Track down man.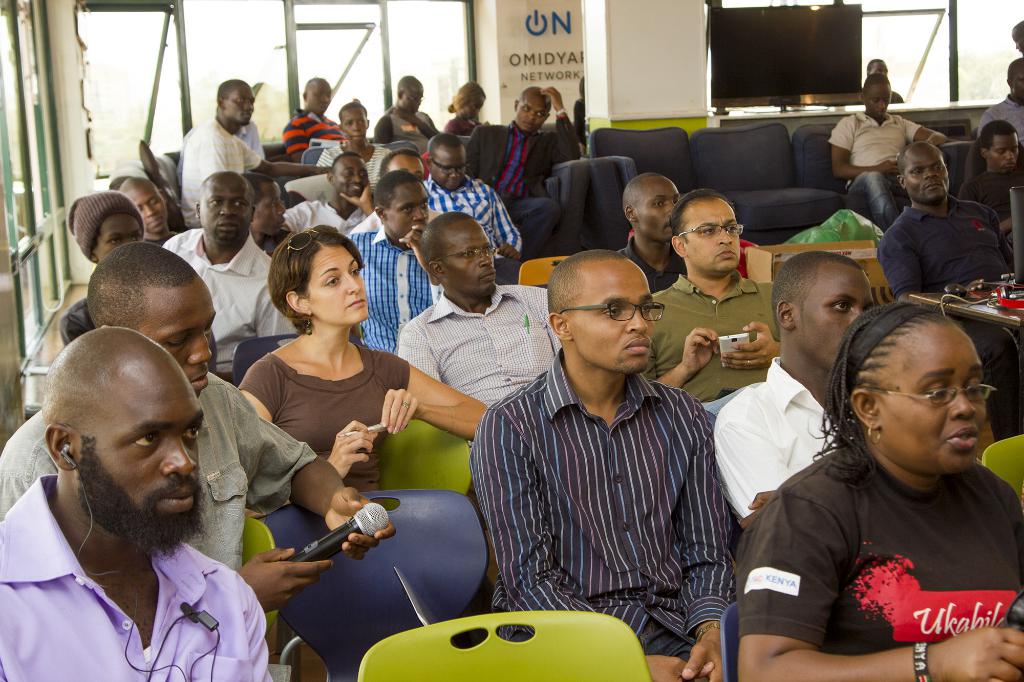
Tracked to pyautogui.locateOnScreen(355, 170, 436, 351).
